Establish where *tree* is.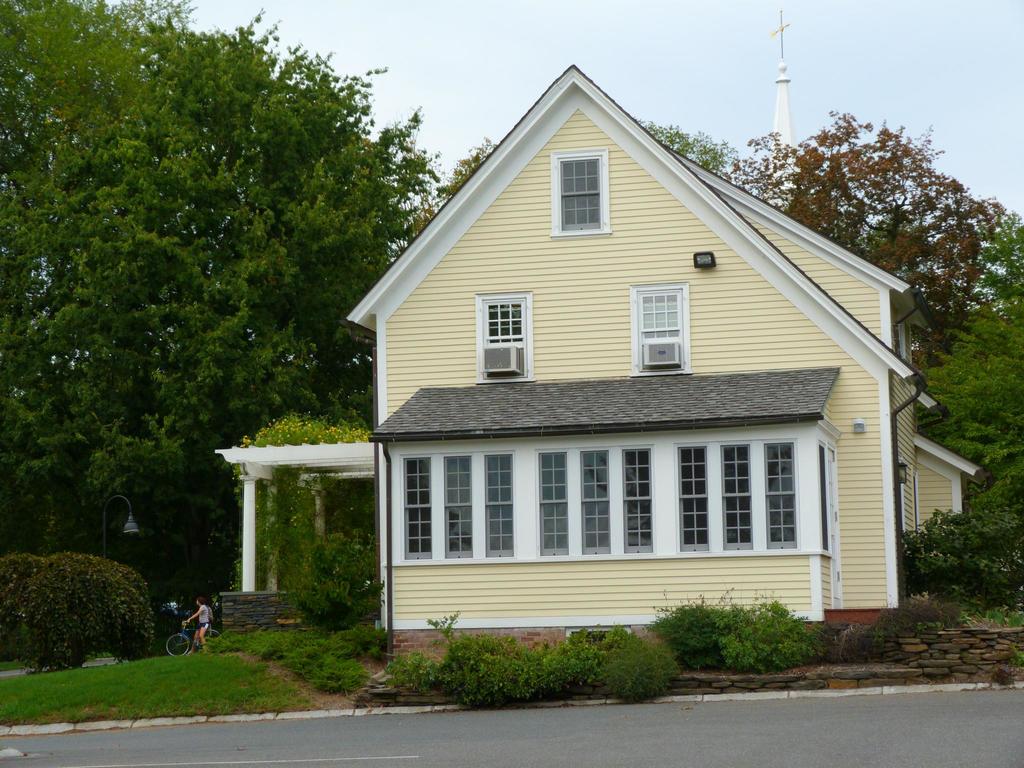
Established at BBox(843, 204, 1023, 348).
